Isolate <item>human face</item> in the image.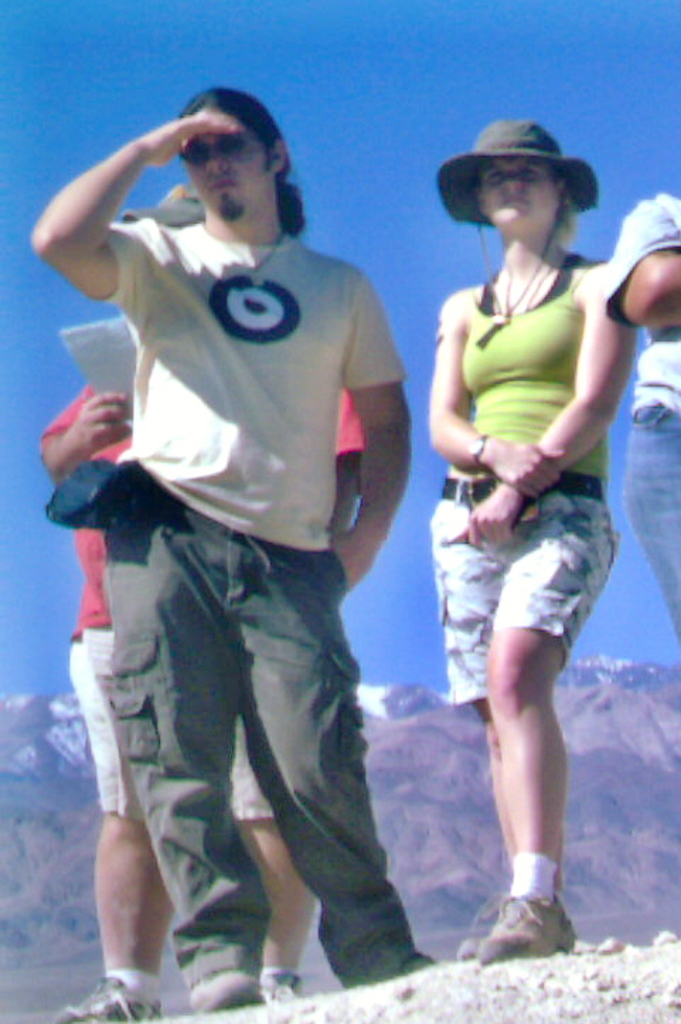
Isolated region: (left=183, top=112, right=275, bottom=212).
